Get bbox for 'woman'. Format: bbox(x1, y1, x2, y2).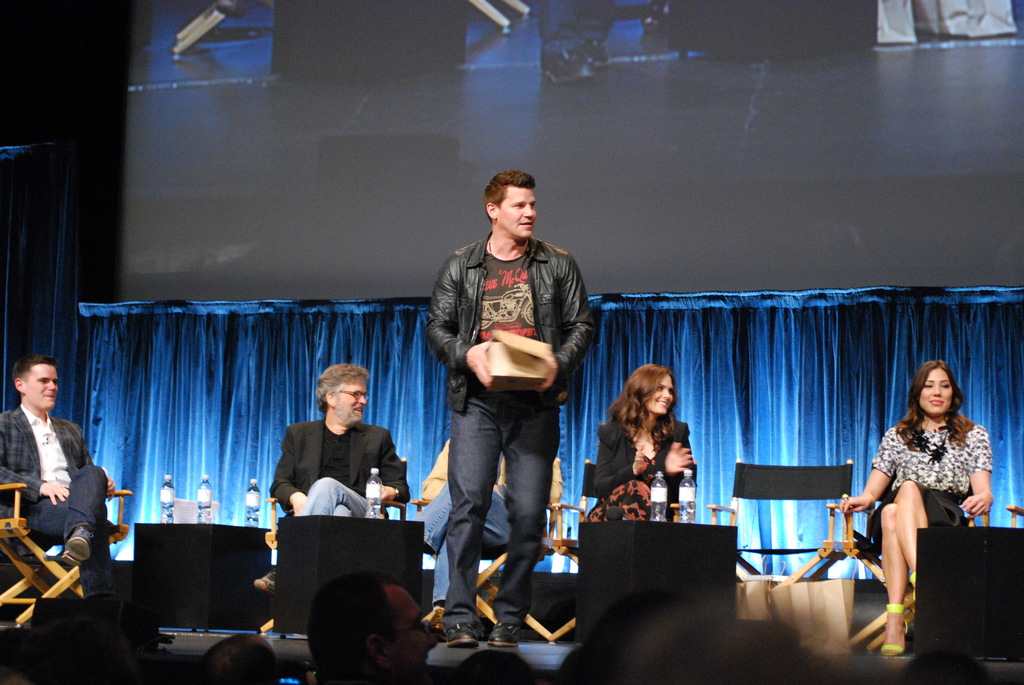
bbox(849, 387, 1011, 621).
